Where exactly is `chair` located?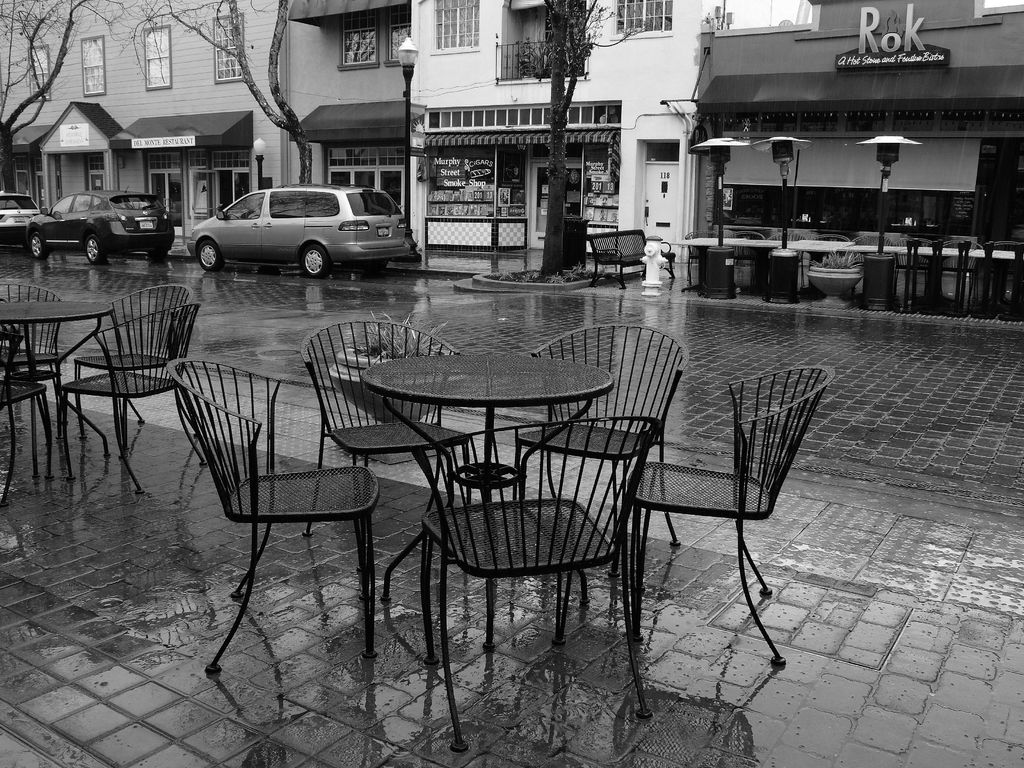
Its bounding box is l=682, t=227, r=721, b=283.
